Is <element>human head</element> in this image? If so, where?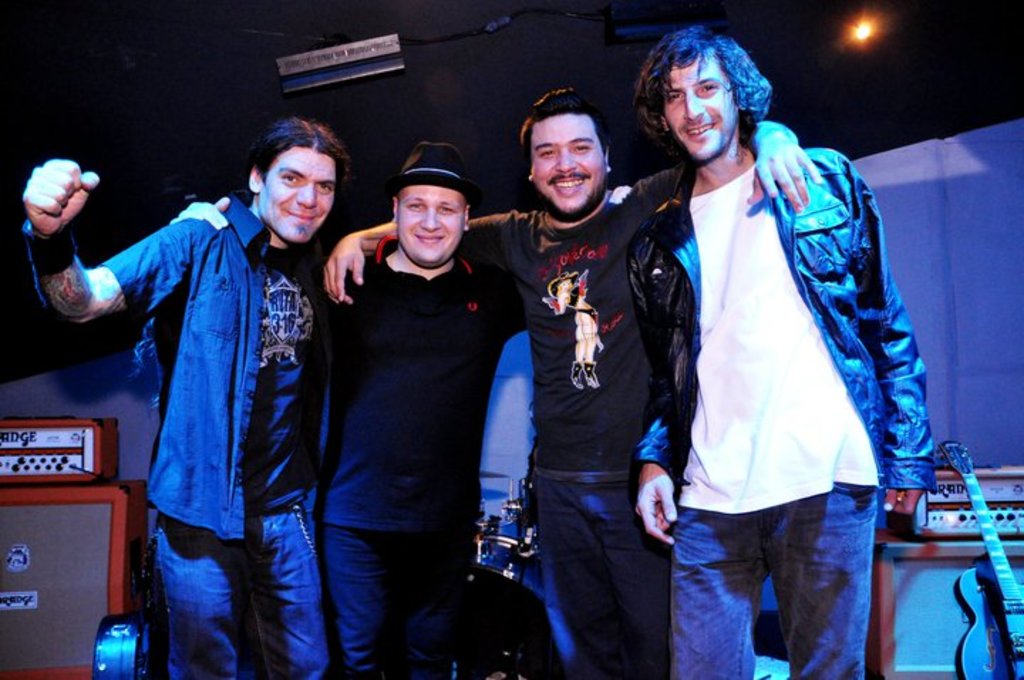
Yes, at 639,20,765,166.
